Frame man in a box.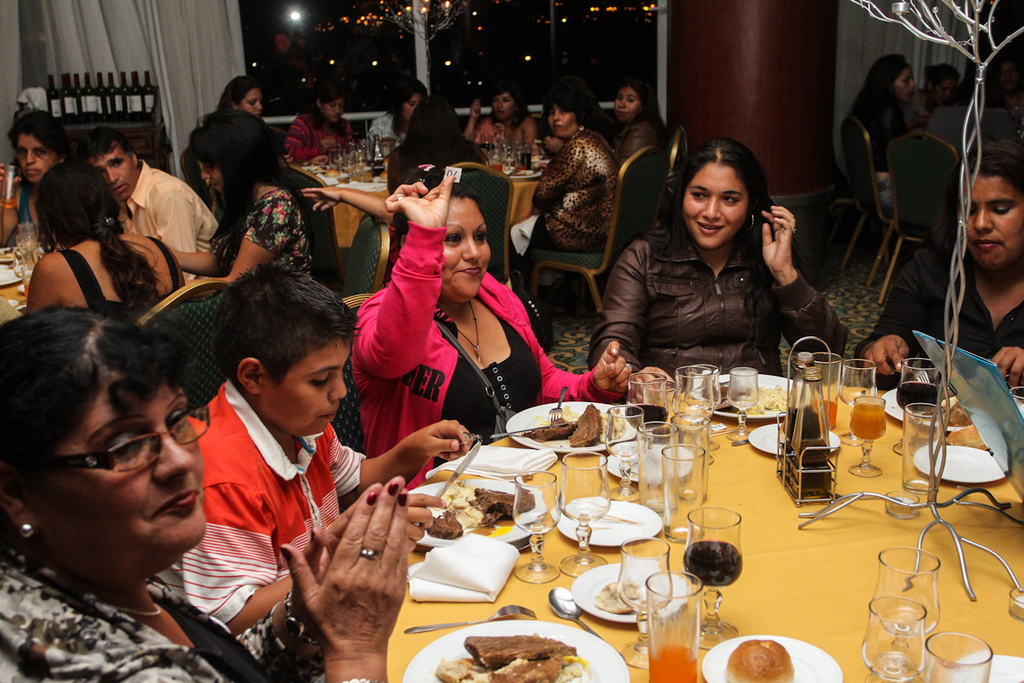
detection(75, 124, 221, 285).
